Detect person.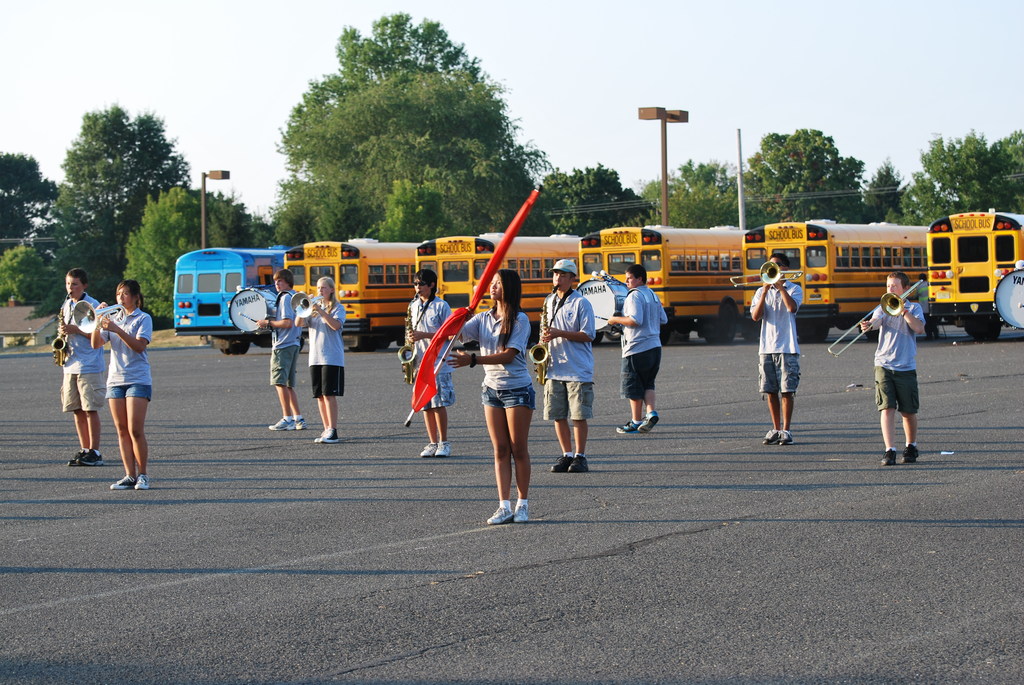
Detected at box=[402, 268, 453, 459].
